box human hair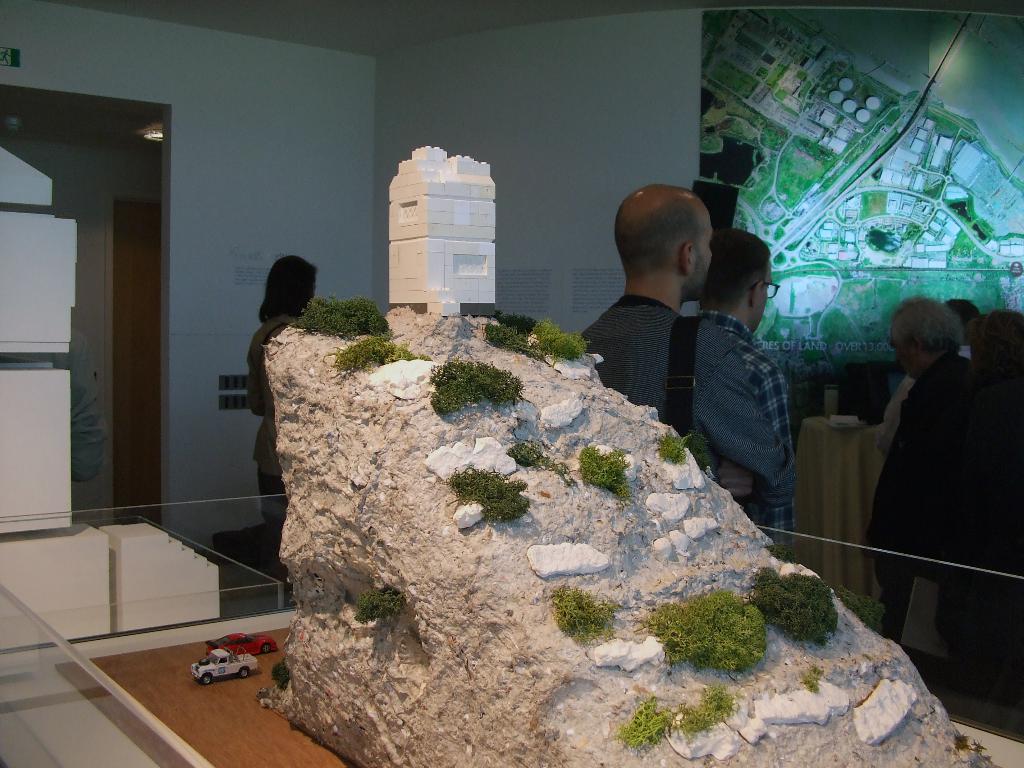
crop(700, 228, 774, 315)
